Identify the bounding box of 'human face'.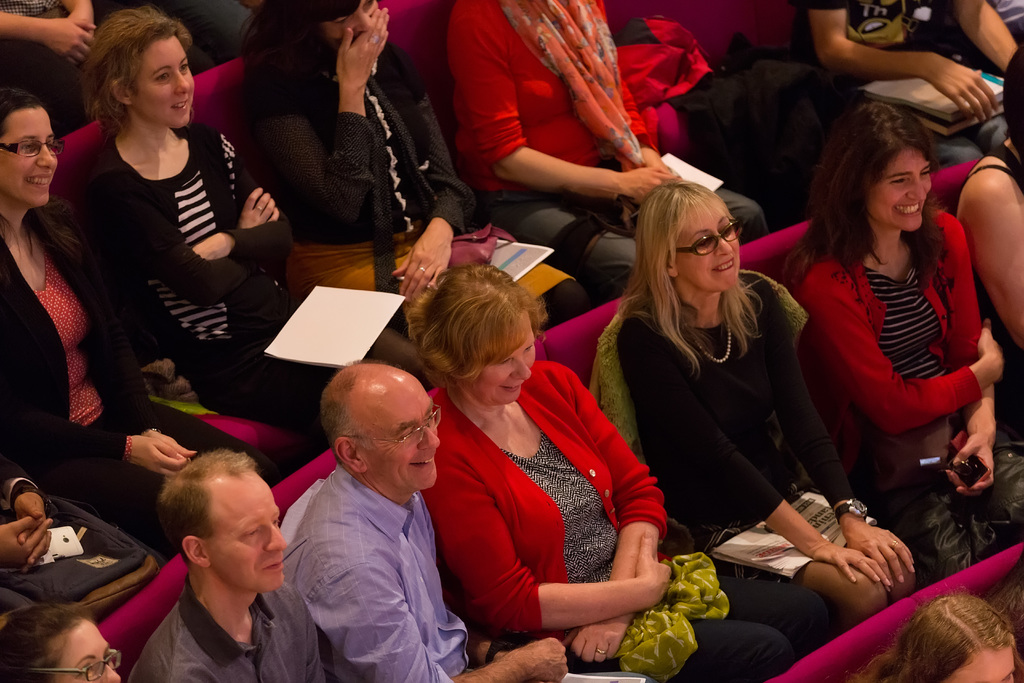
left=370, top=383, right=438, bottom=486.
